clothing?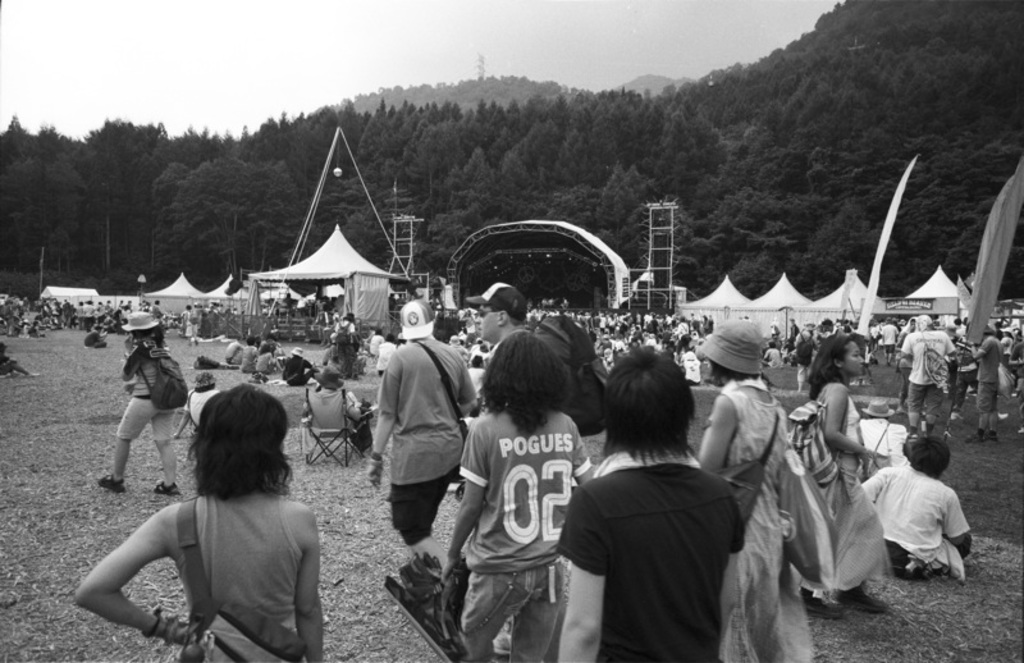
1001:337:1014:367
